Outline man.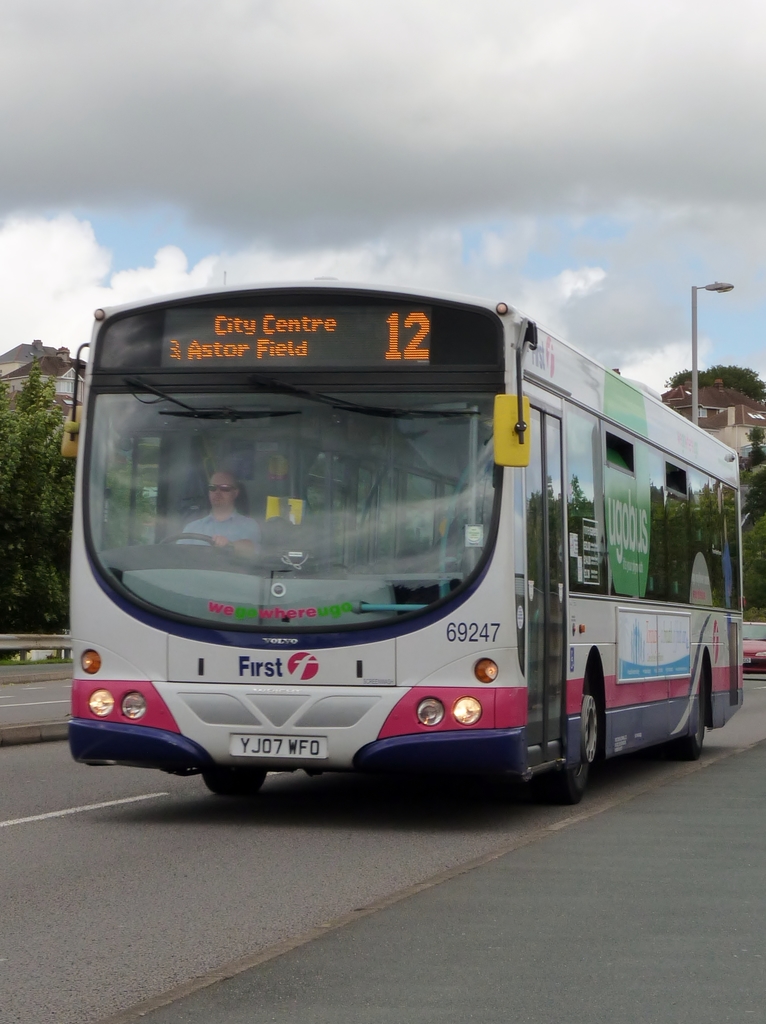
Outline: 178,469,262,557.
